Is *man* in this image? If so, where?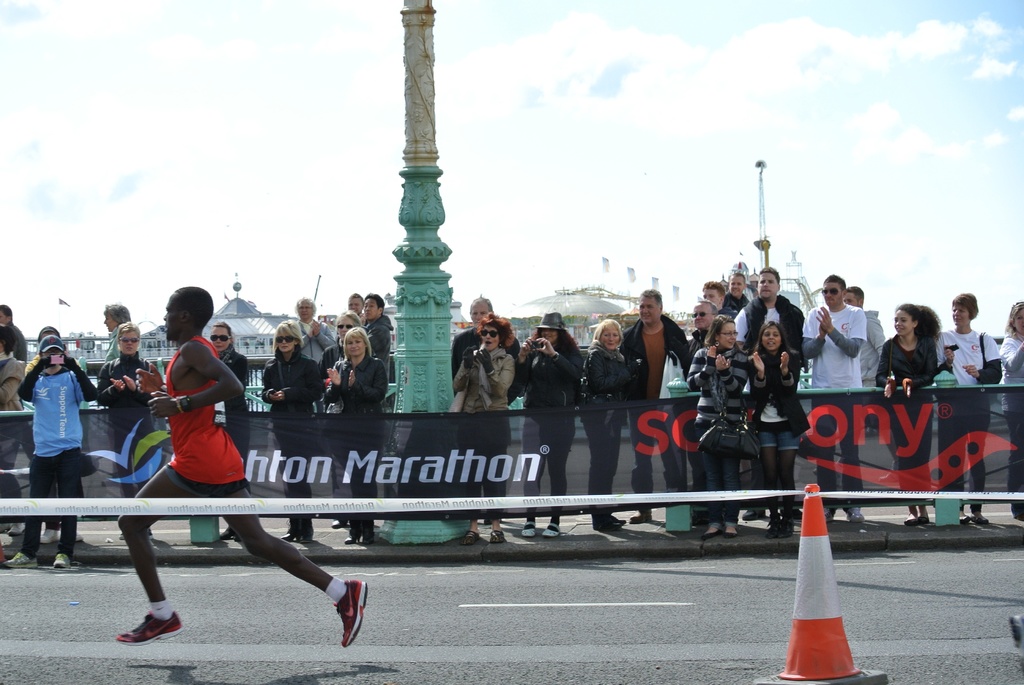
Yes, at left=115, top=280, right=367, bottom=649.
